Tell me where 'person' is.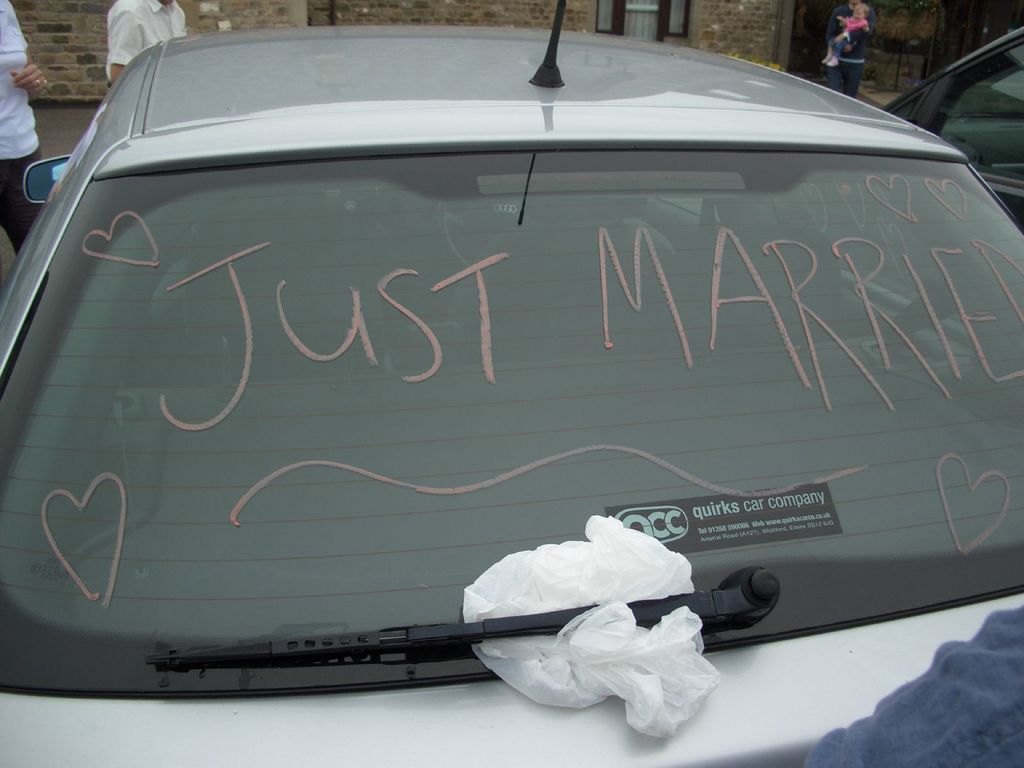
'person' is at [x1=2, y1=2, x2=47, y2=241].
